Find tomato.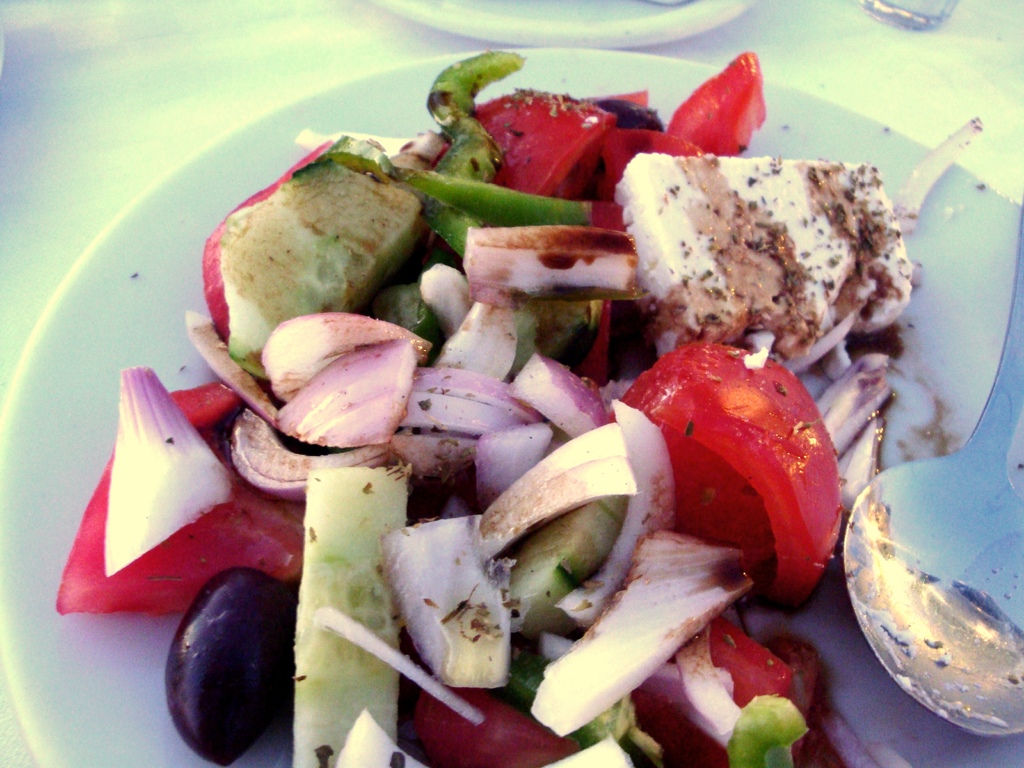
left=632, top=324, right=847, bottom=617.
